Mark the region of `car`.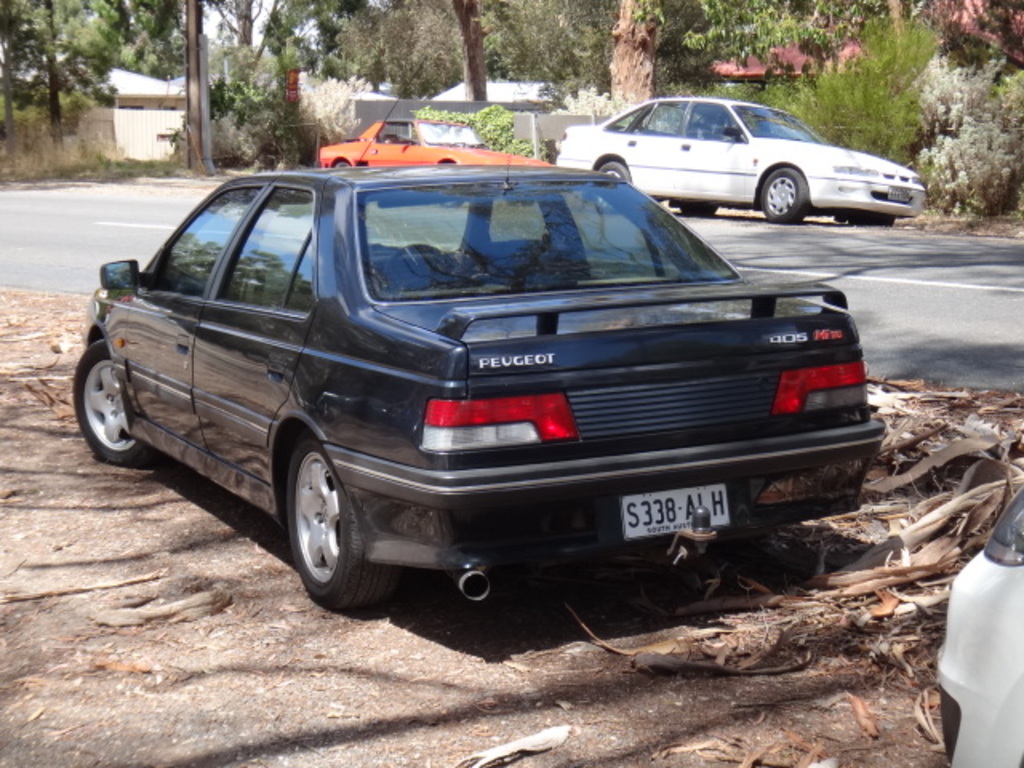
Region: [left=322, top=118, right=557, bottom=202].
